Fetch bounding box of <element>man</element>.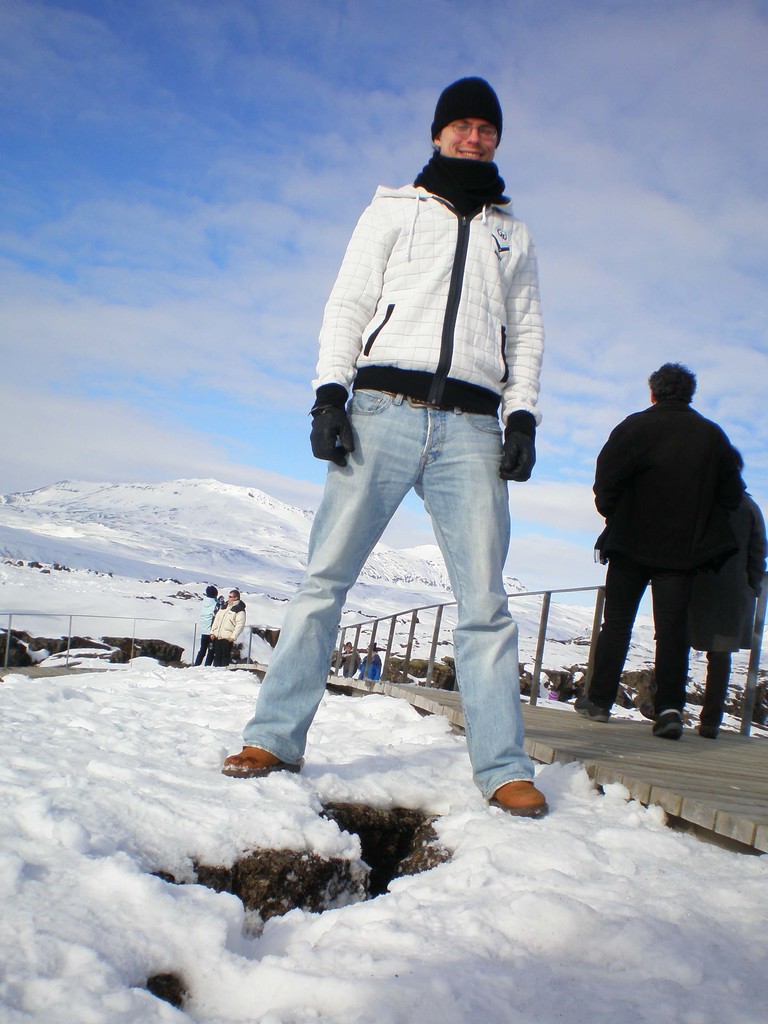
Bbox: (left=207, top=588, right=244, bottom=666).
